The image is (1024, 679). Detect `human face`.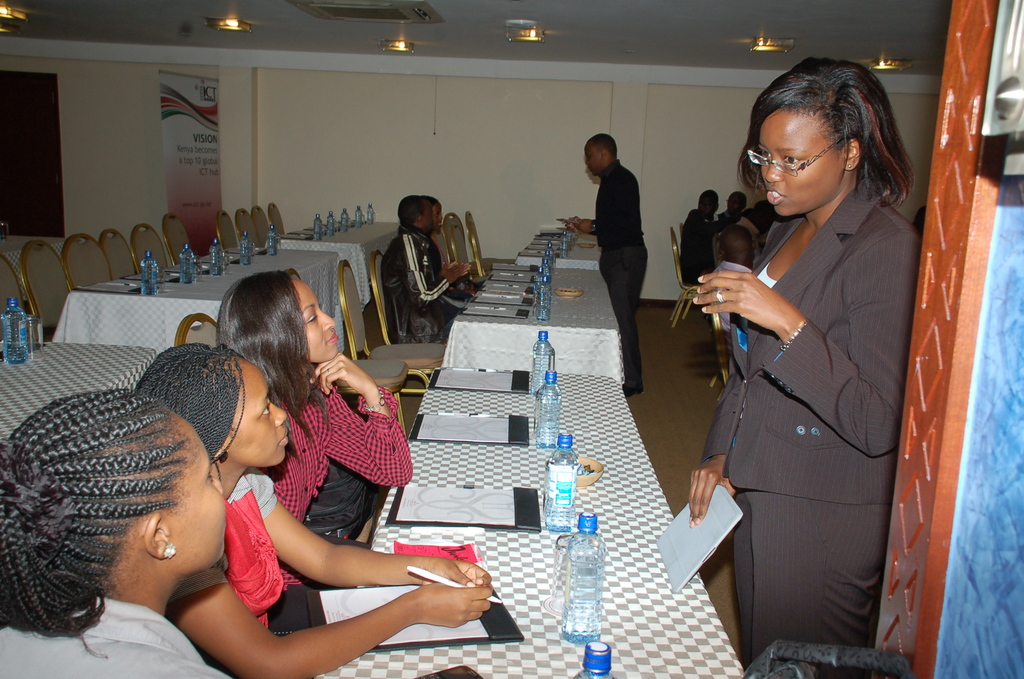
Detection: [x1=299, y1=277, x2=334, y2=358].
